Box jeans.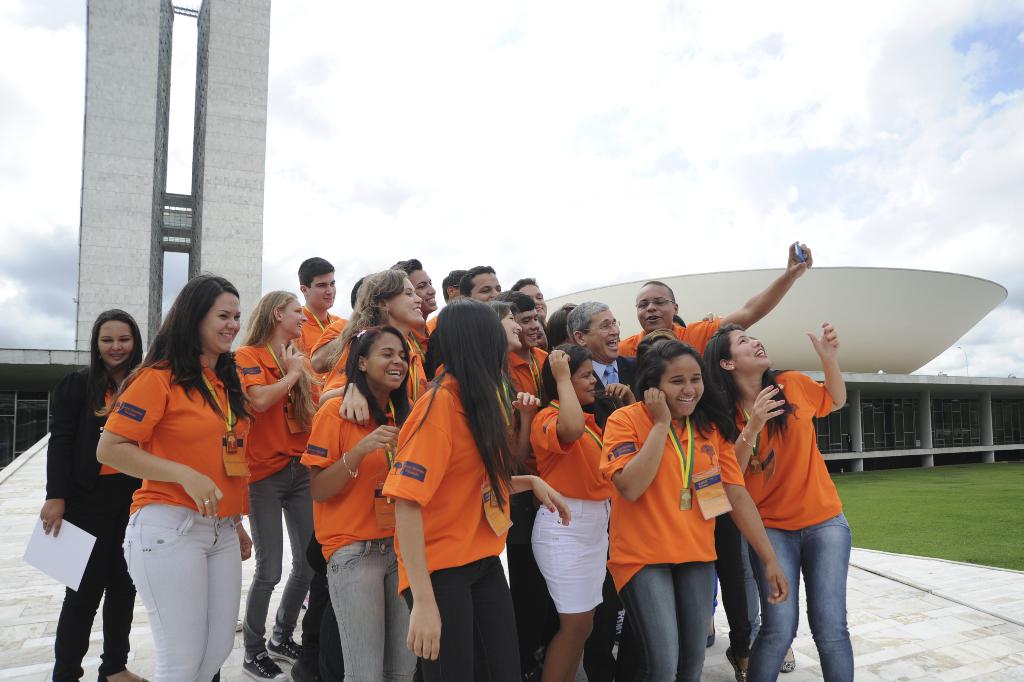
box=[249, 459, 316, 651].
